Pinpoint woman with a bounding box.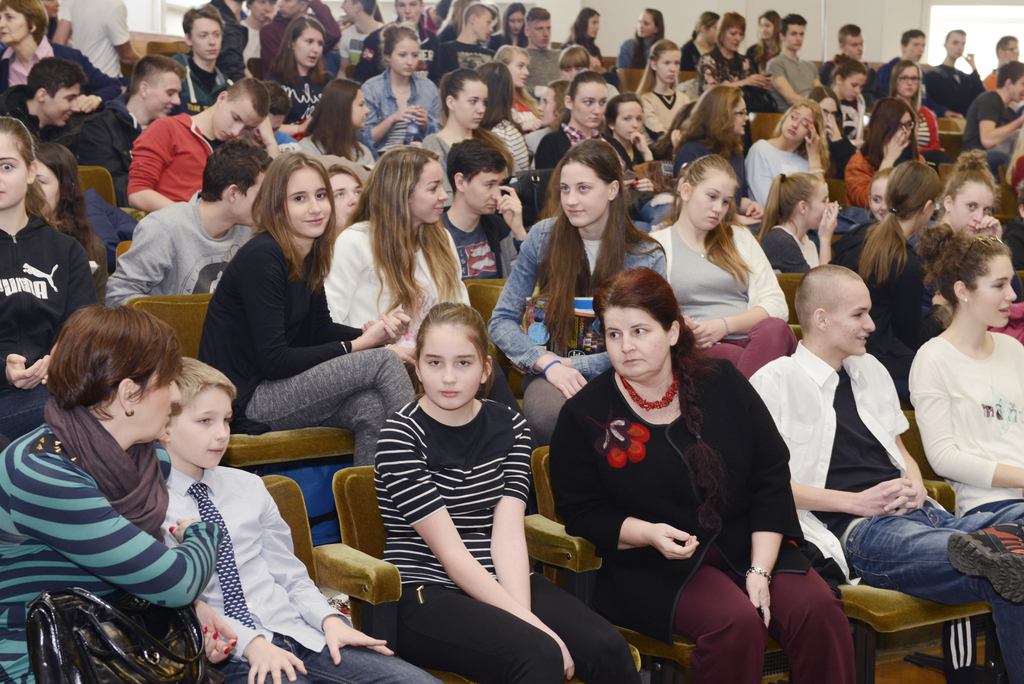
422:78:485:201.
